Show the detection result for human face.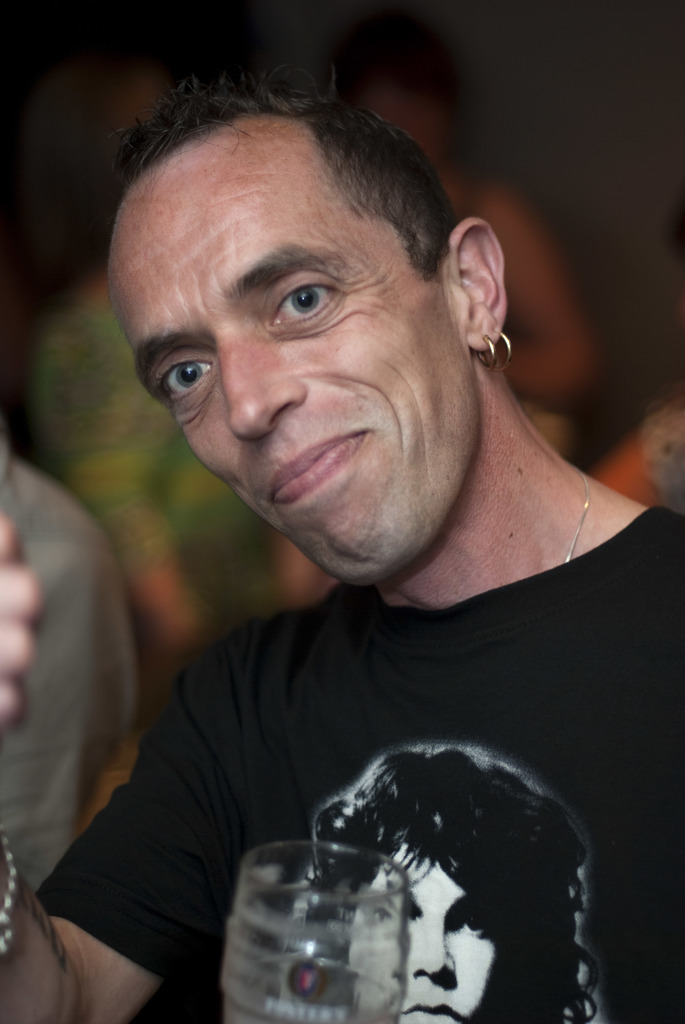
pyautogui.locateOnScreen(103, 125, 470, 585).
